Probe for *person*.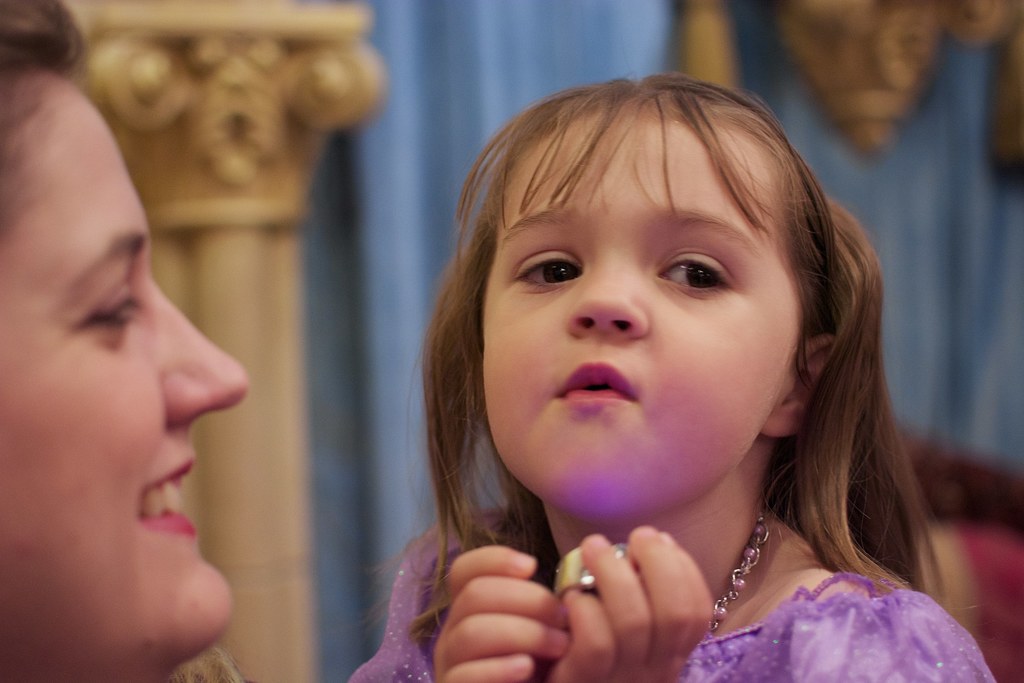
Probe result: {"left": 346, "top": 52, "right": 968, "bottom": 682}.
